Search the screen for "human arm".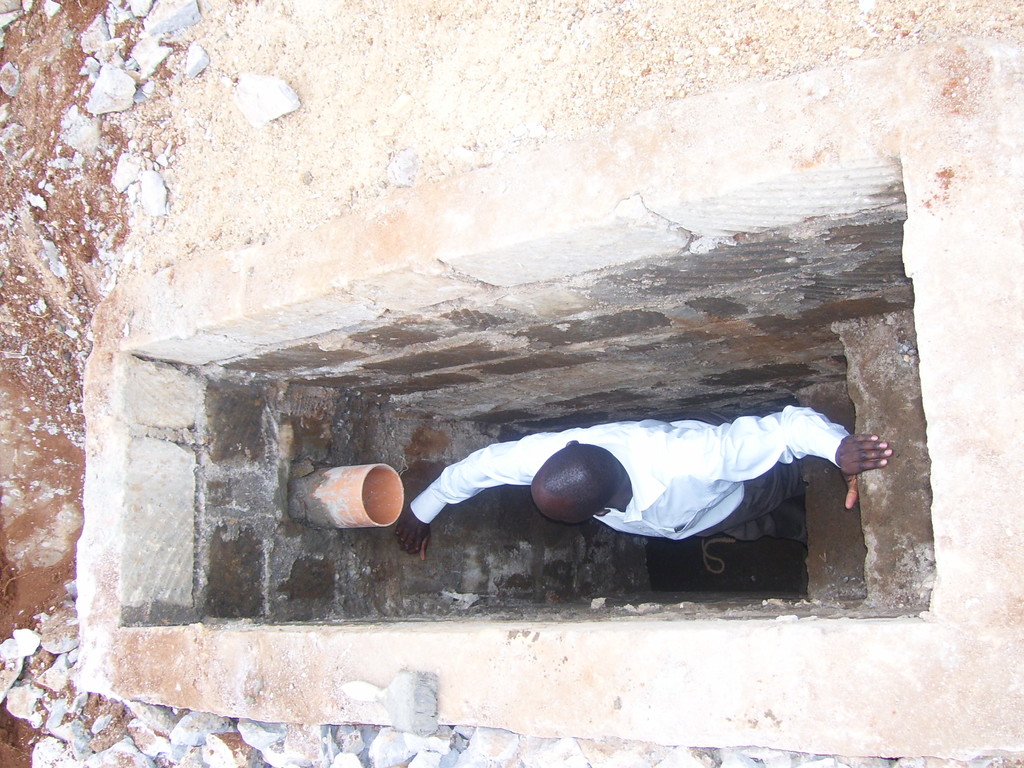
Found at [left=382, top=426, right=569, bottom=563].
